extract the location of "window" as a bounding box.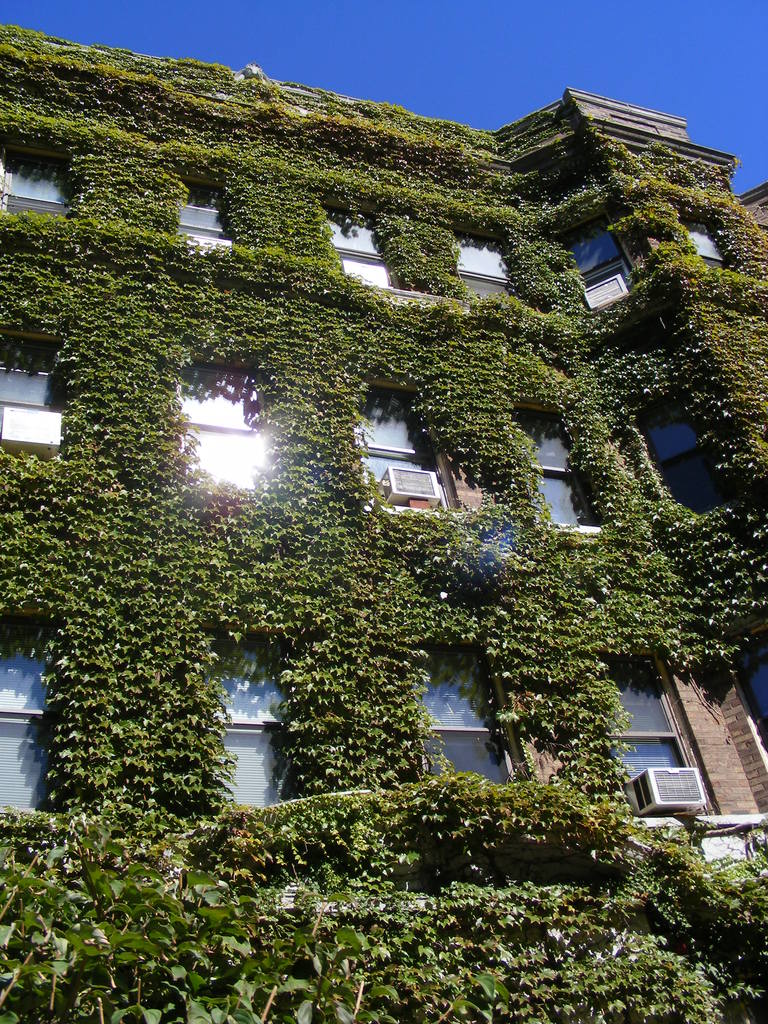
rect(570, 197, 651, 309).
